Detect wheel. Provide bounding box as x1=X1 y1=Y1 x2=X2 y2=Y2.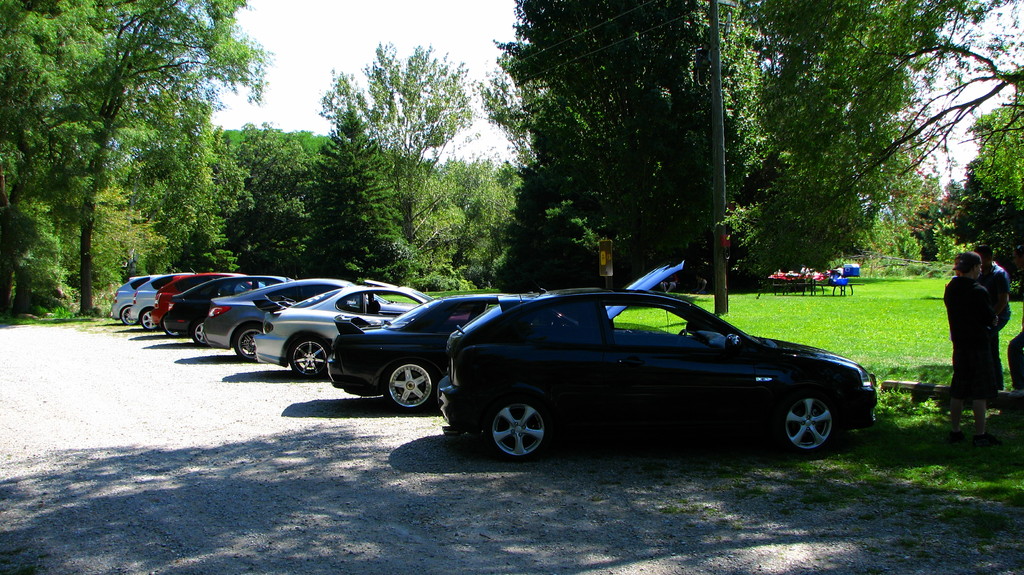
x1=781 y1=385 x2=833 y2=466.
